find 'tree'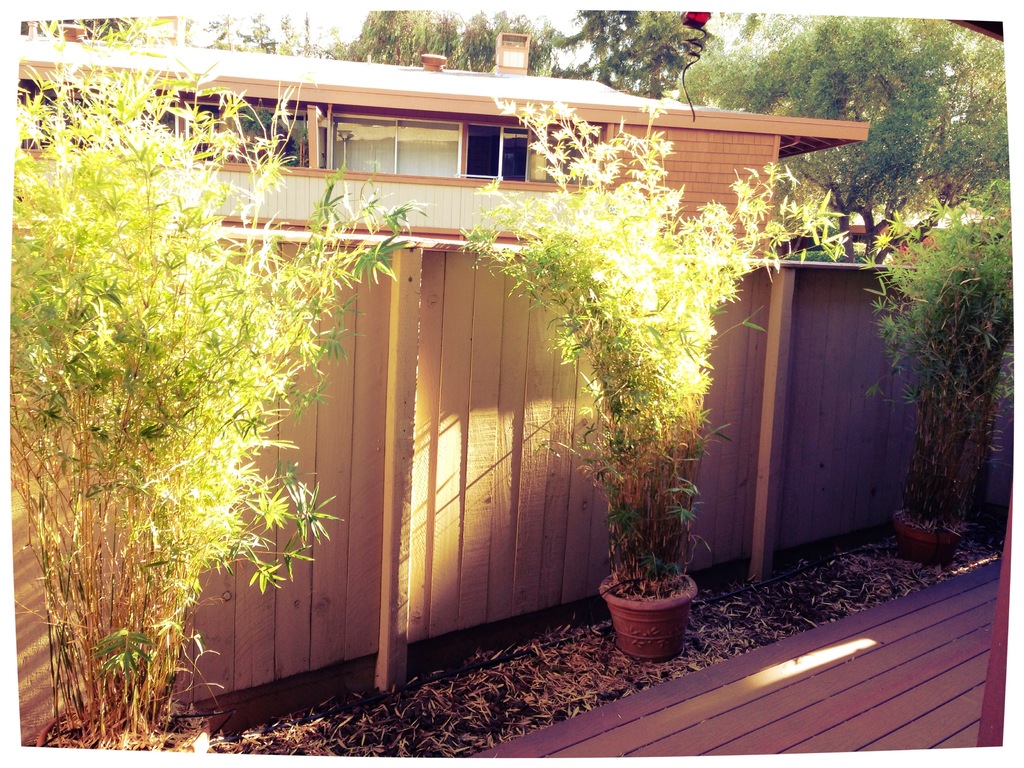
[298, 11, 317, 56]
